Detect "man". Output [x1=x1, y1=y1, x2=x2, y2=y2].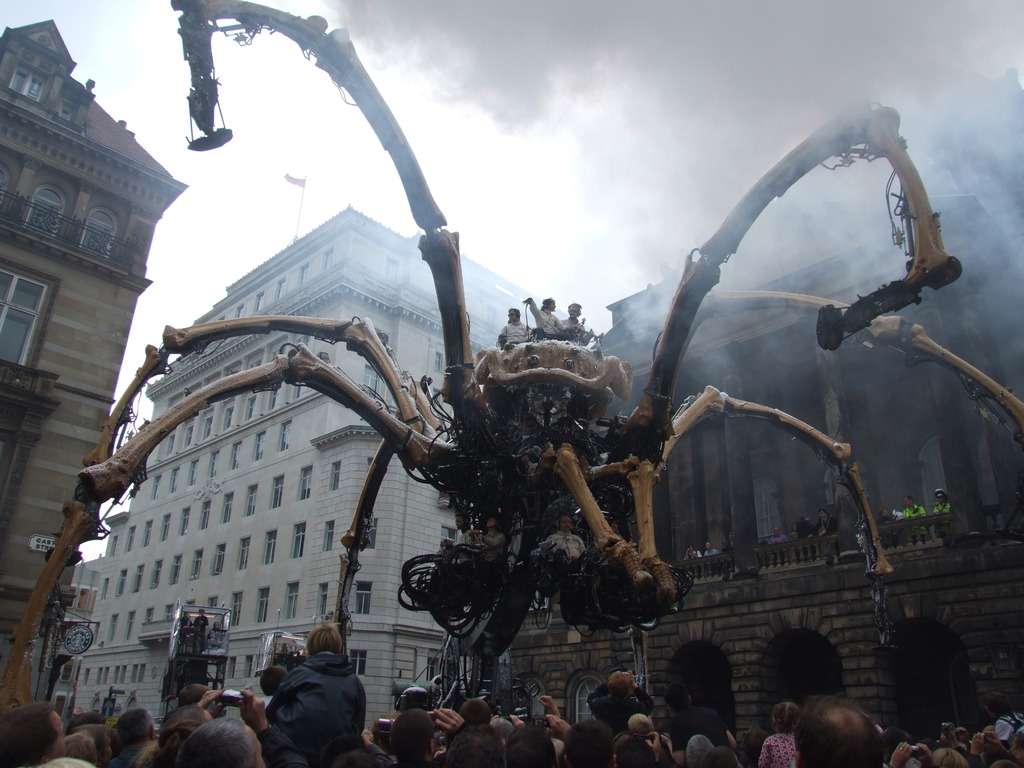
[x1=541, y1=511, x2=589, y2=575].
